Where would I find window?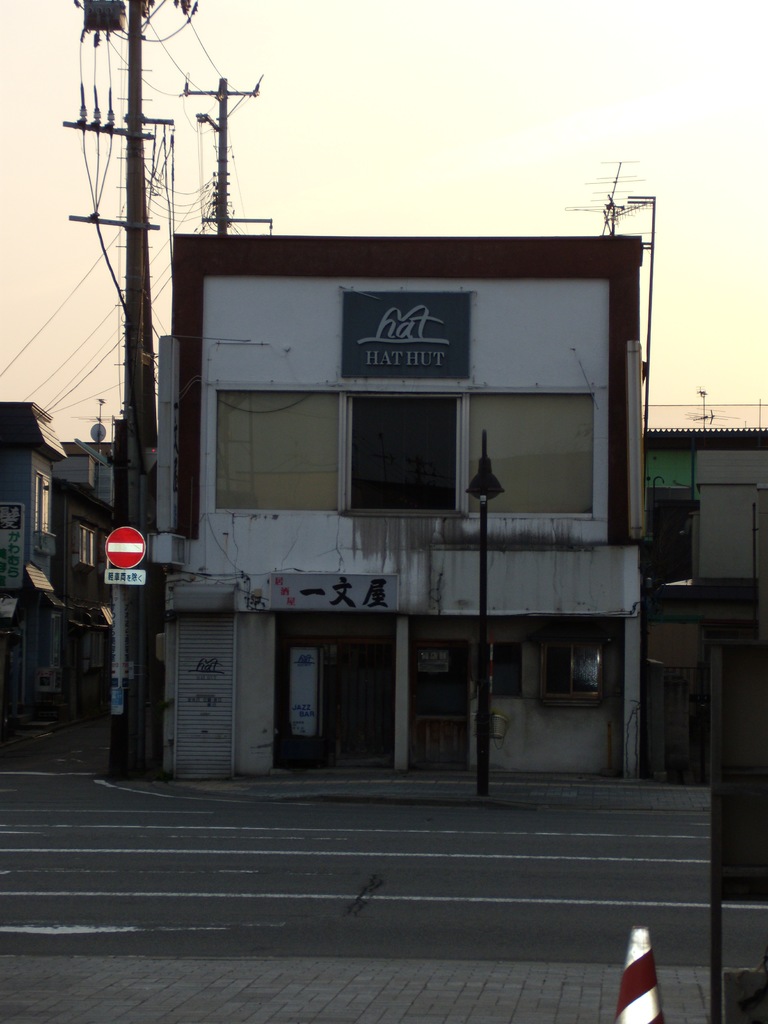
At left=79, top=528, right=97, bottom=559.
